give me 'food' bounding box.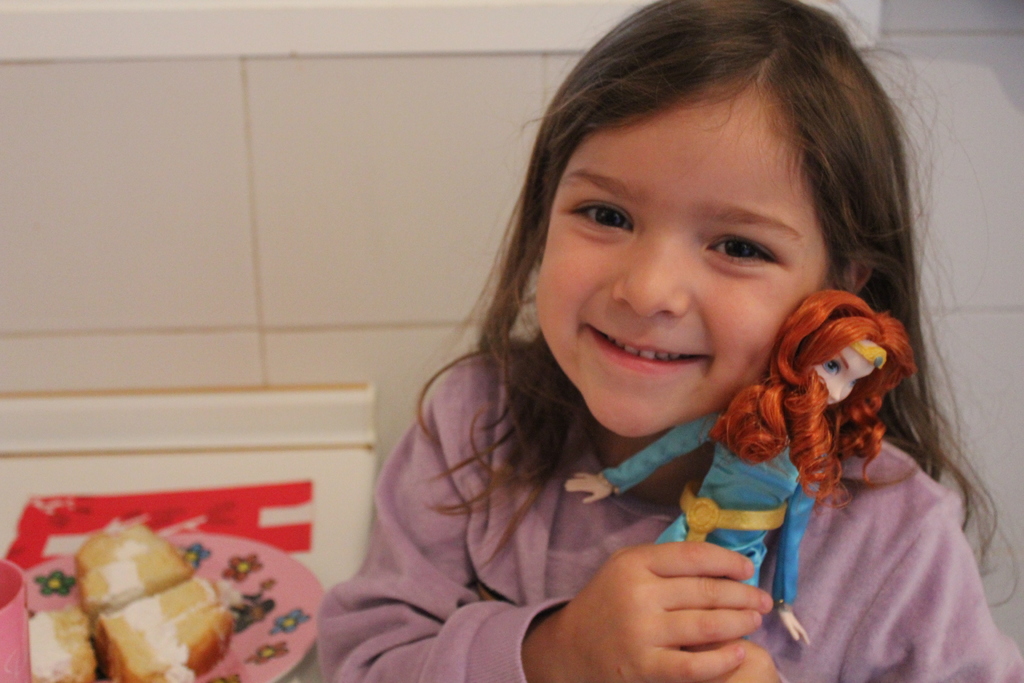
[left=77, top=530, right=197, bottom=625].
